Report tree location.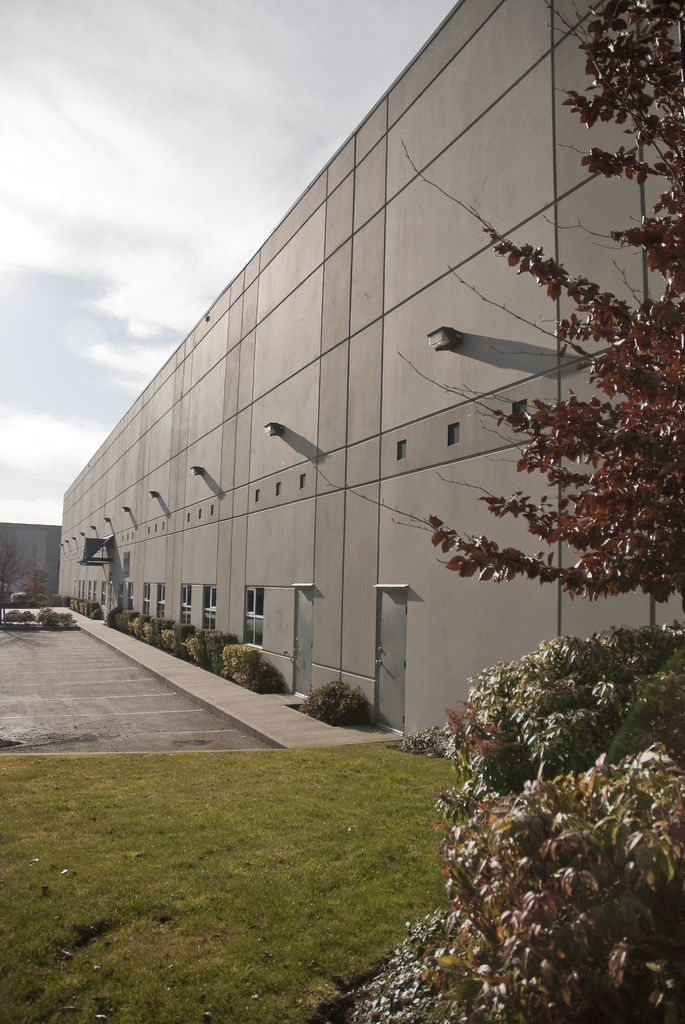
Report: [x1=0, y1=532, x2=38, y2=607].
